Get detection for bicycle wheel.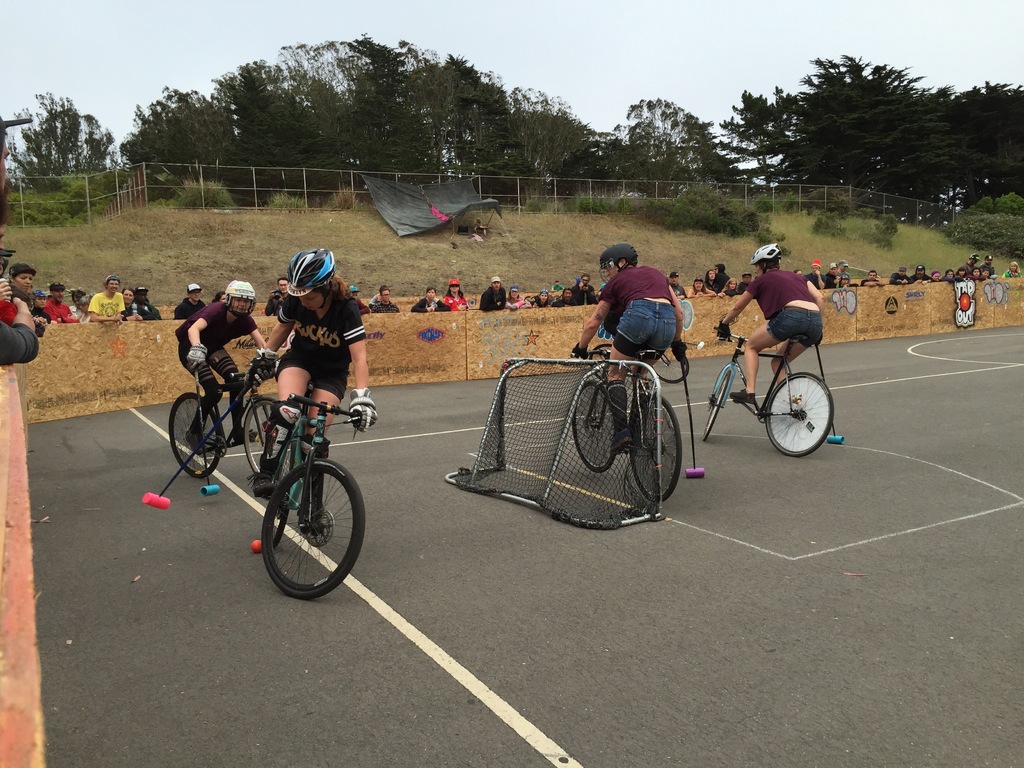
Detection: BBox(271, 447, 298, 546).
